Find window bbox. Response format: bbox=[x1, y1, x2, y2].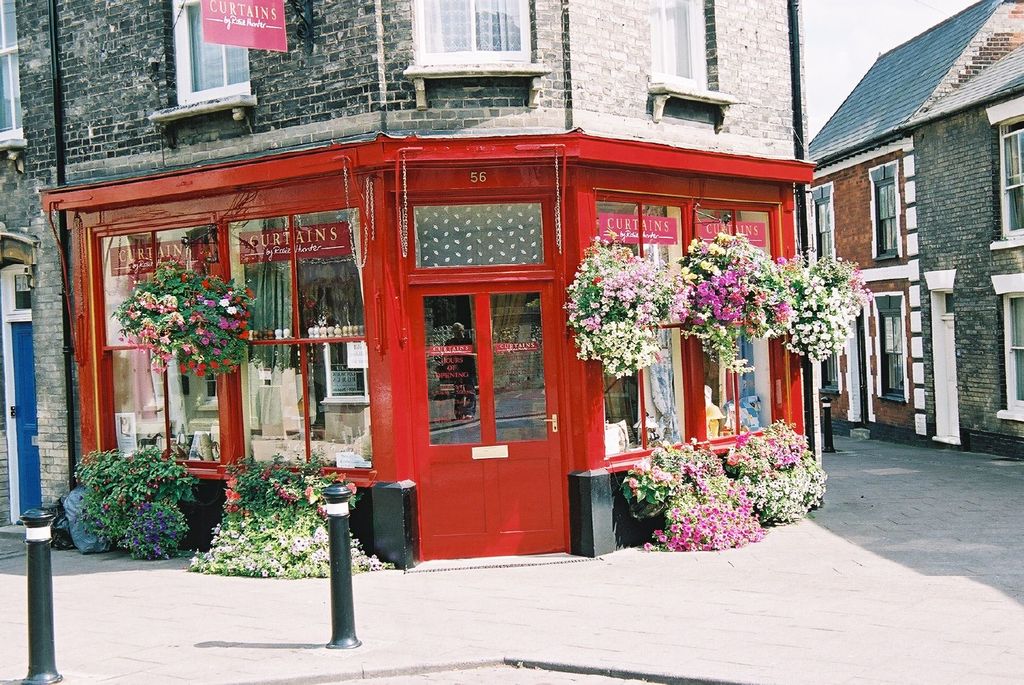
bbox=[0, 0, 33, 148].
